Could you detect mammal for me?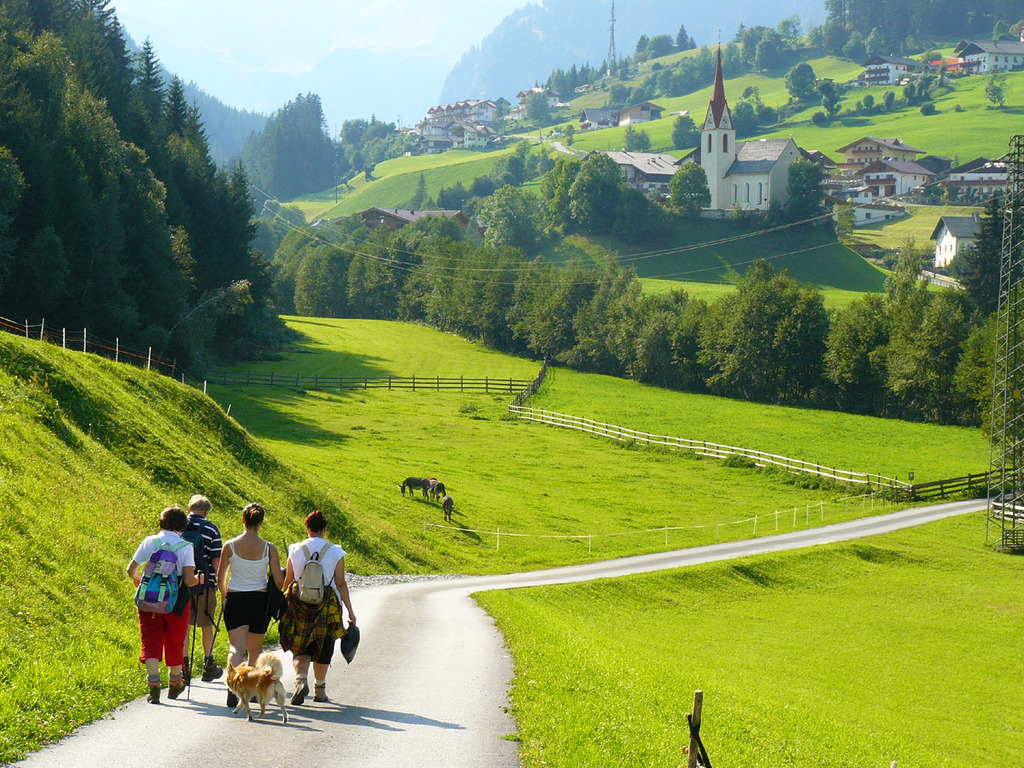
Detection result: BBox(441, 491, 454, 524).
